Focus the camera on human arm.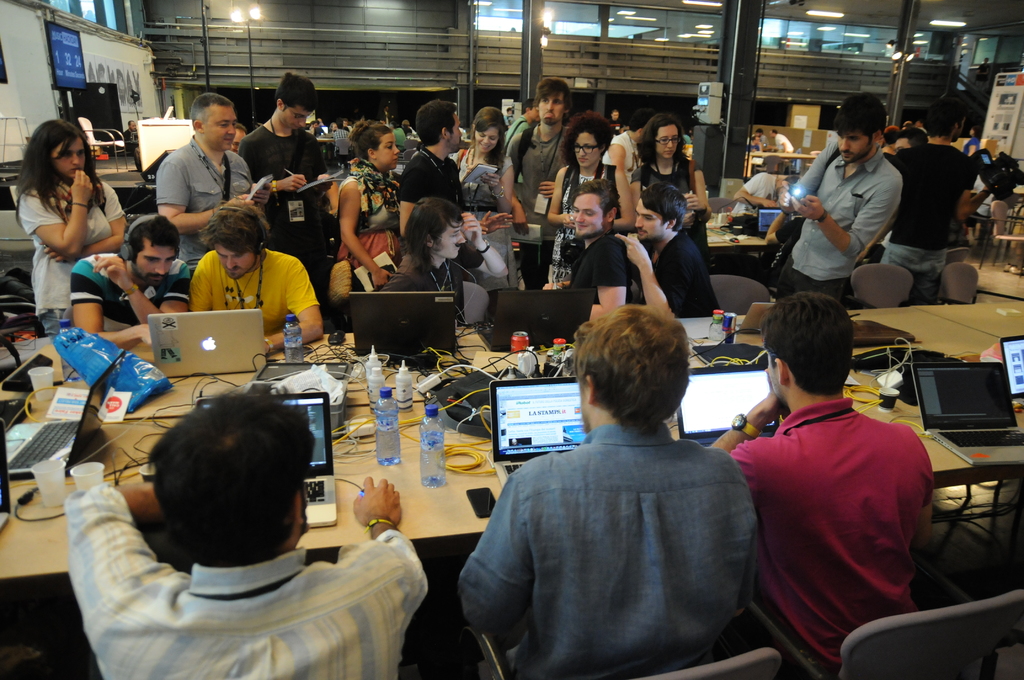
Focus region: (left=100, top=248, right=197, bottom=337).
